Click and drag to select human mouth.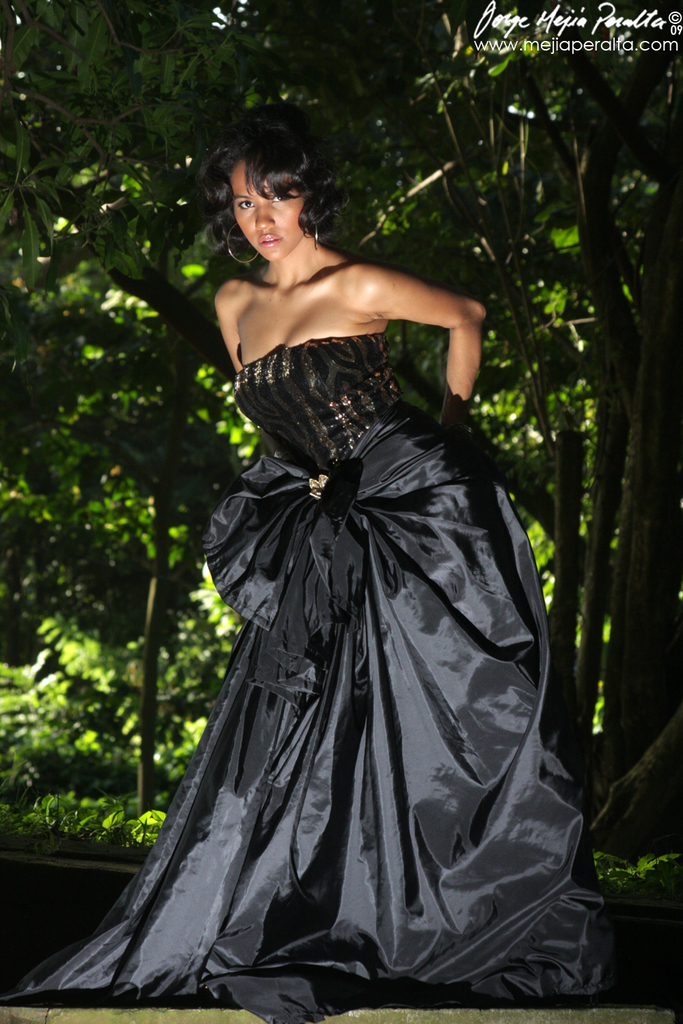
Selection: Rect(260, 236, 278, 247).
